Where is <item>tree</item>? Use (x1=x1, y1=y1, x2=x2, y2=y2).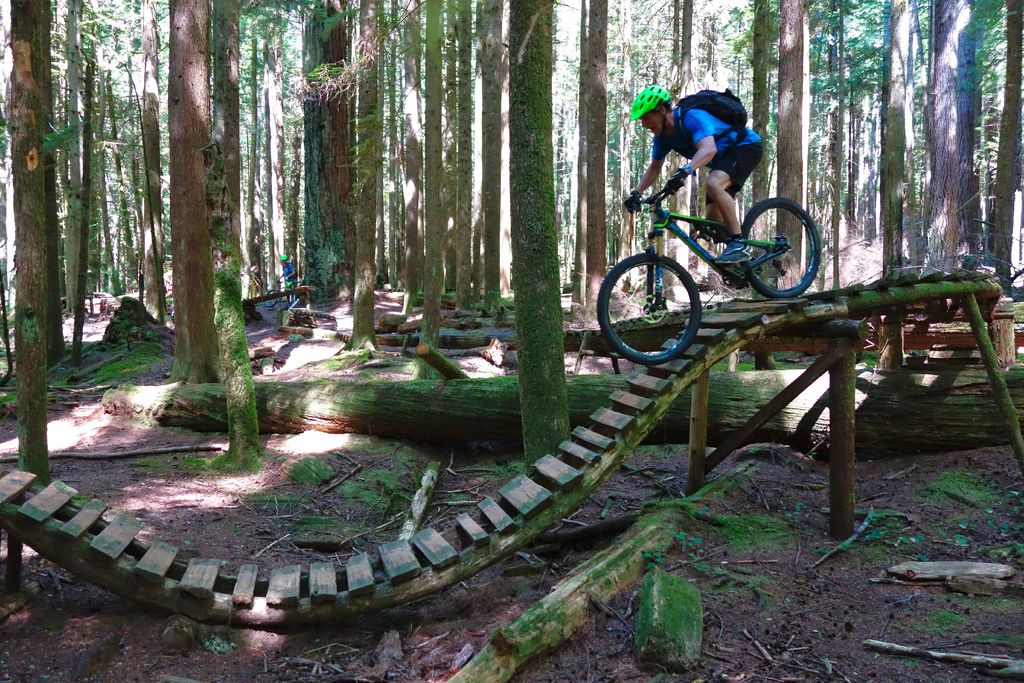
(x1=340, y1=0, x2=393, y2=358).
